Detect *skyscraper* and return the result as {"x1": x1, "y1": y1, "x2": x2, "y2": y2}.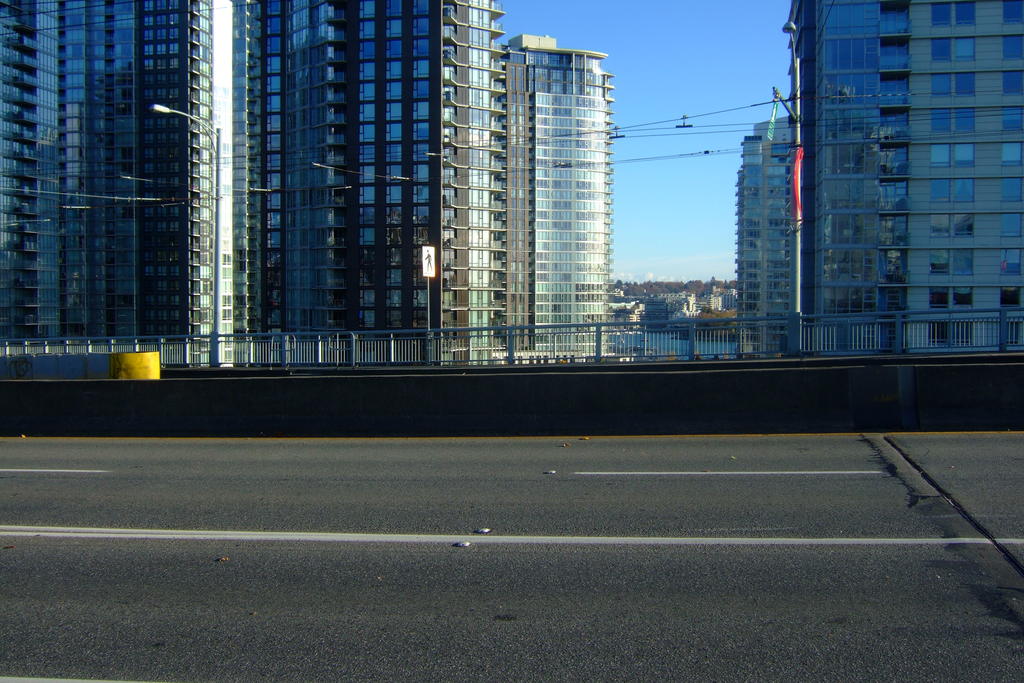
{"x1": 0, "y1": 0, "x2": 212, "y2": 368}.
